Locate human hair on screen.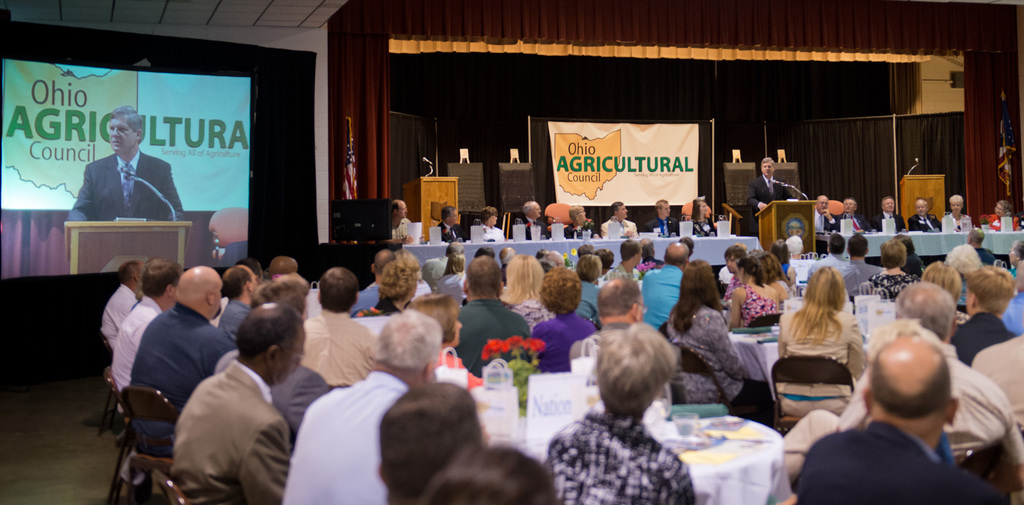
On screen at bbox=[390, 200, 399, 216].
